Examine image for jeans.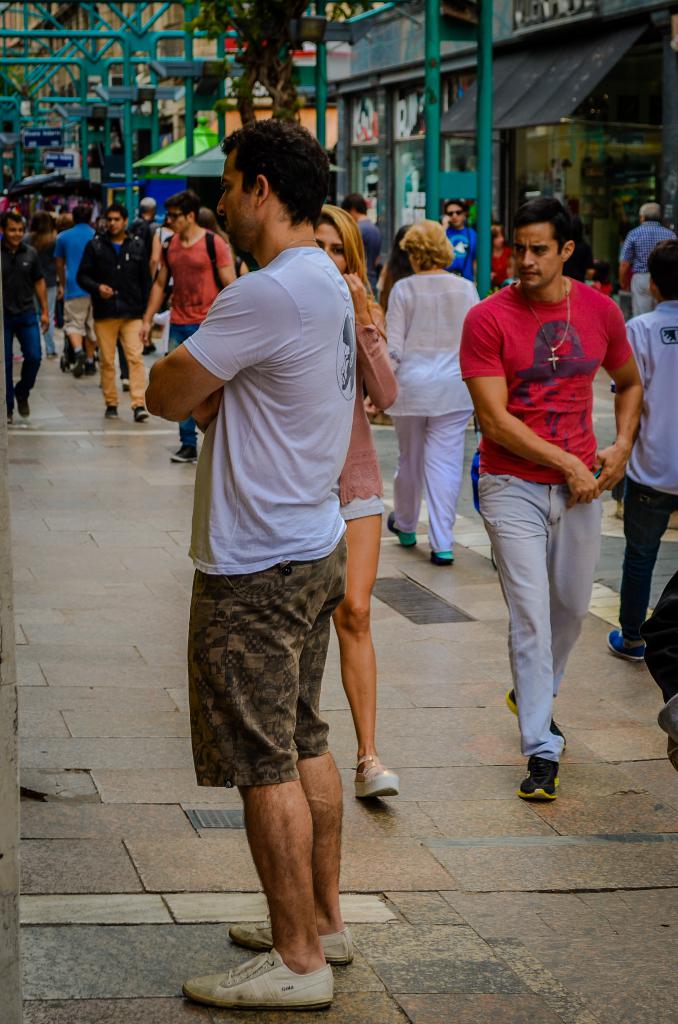
Examination result: bbox=(608, 483, 667, 631).
